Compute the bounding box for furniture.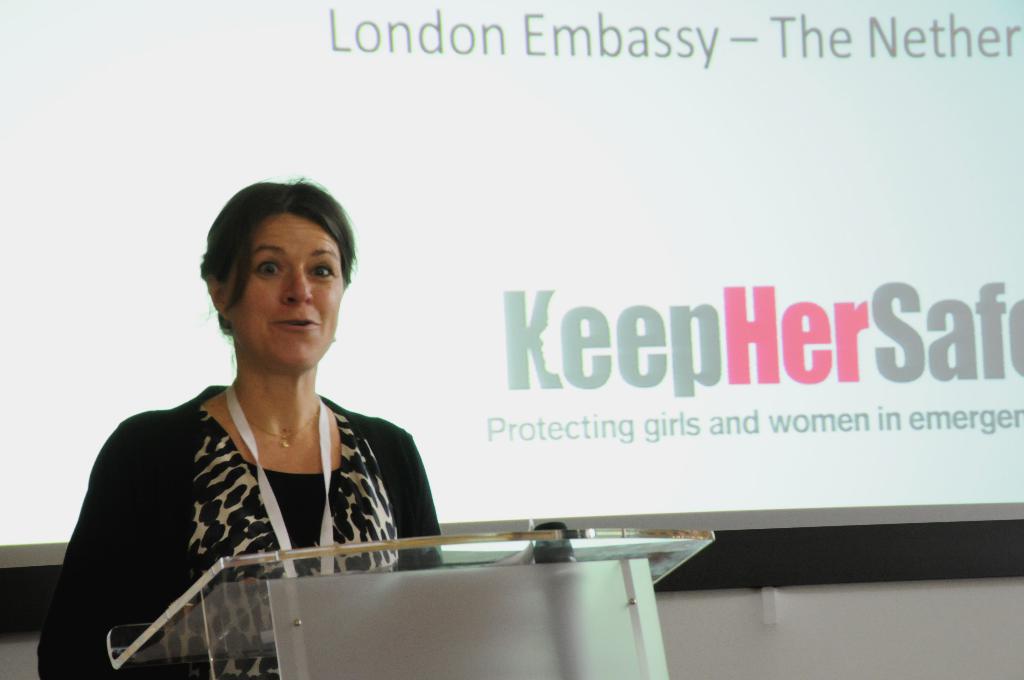
<box>106,523,714,679</box>.
